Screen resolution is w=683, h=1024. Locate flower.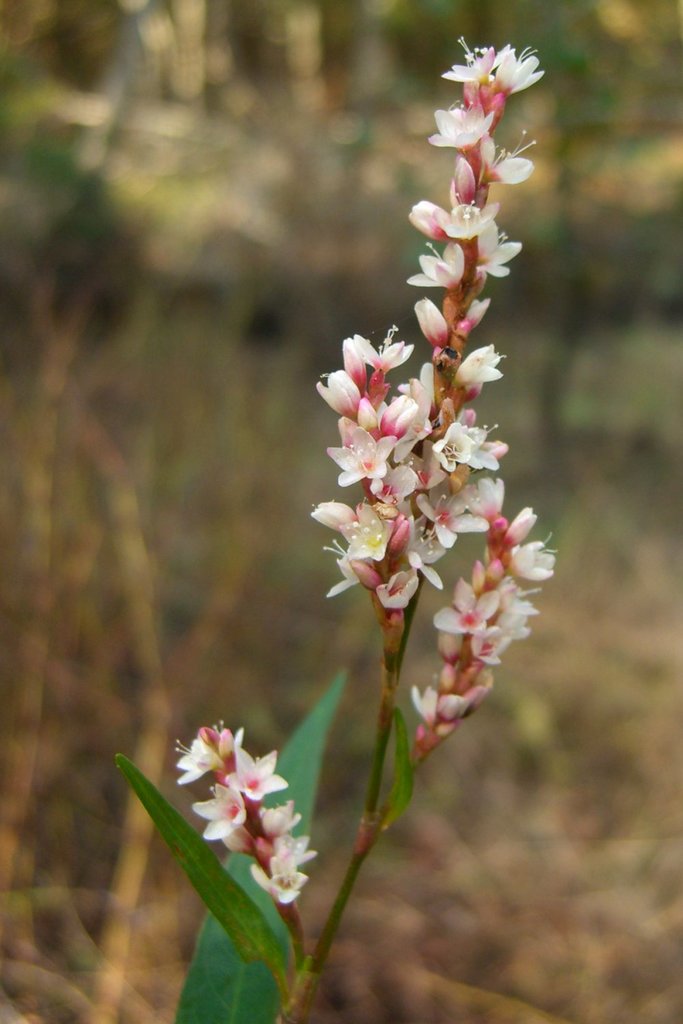
pyautogui.locateOnScreen(215, 743, 288, 806).
